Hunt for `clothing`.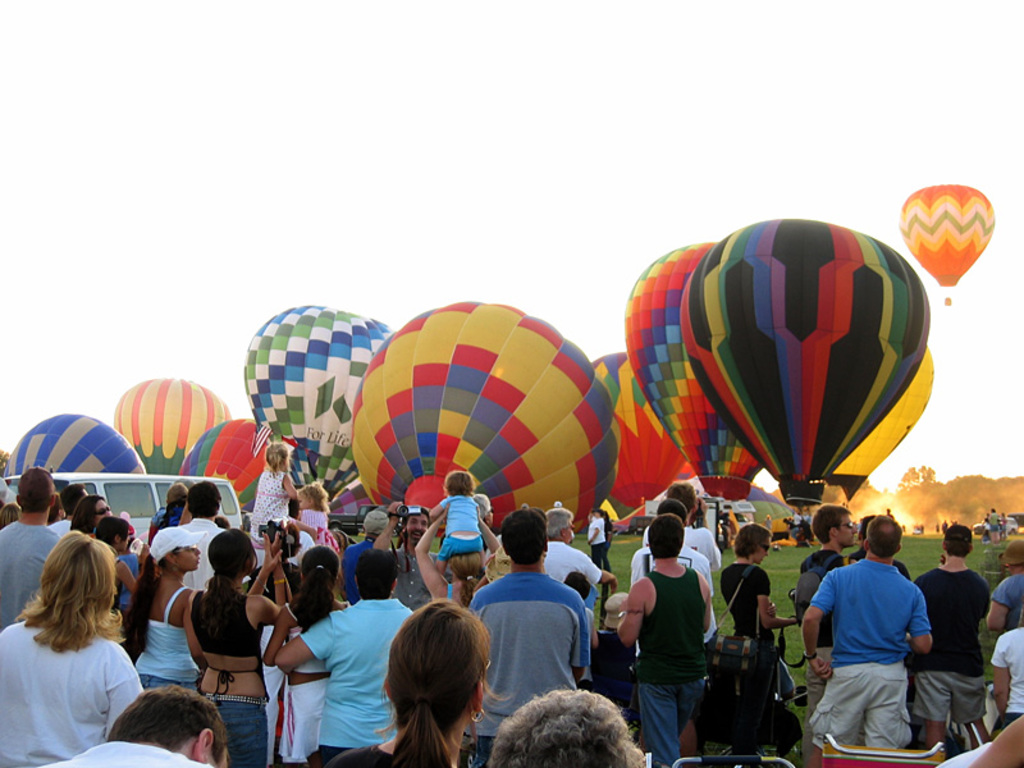
Hunted down at bbox=[539, 530, 607, 582].
